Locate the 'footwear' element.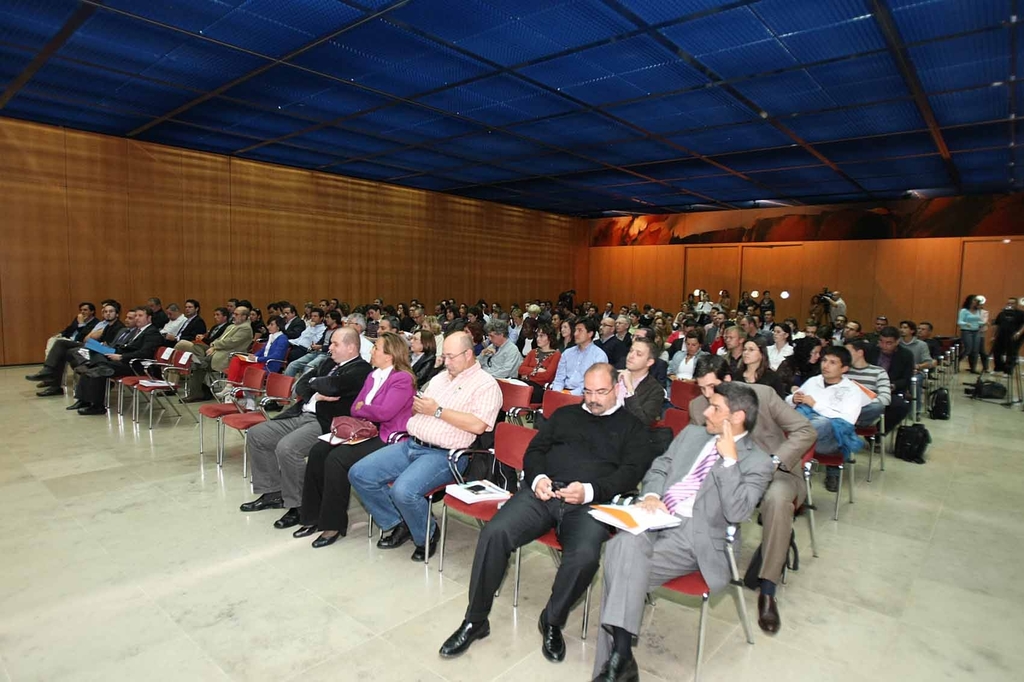
Element bbox: [65,401,77,410].
